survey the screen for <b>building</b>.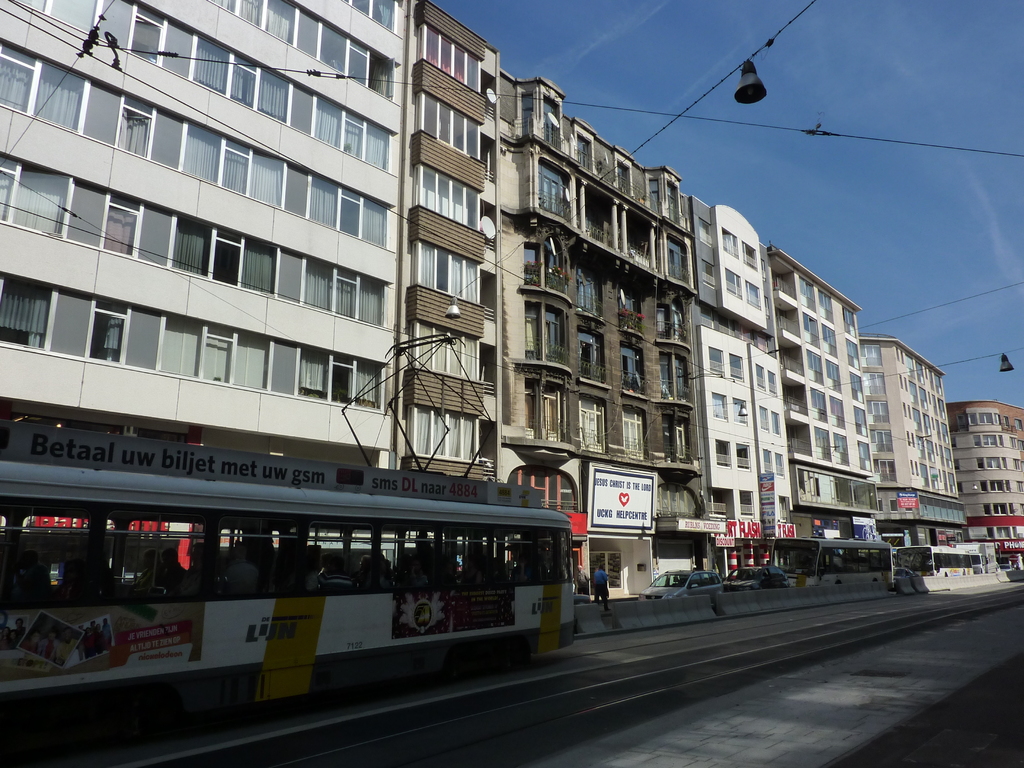
Survey found: {"x1": 682, "y1": 195, "x2": 788, "y2": 560}.
